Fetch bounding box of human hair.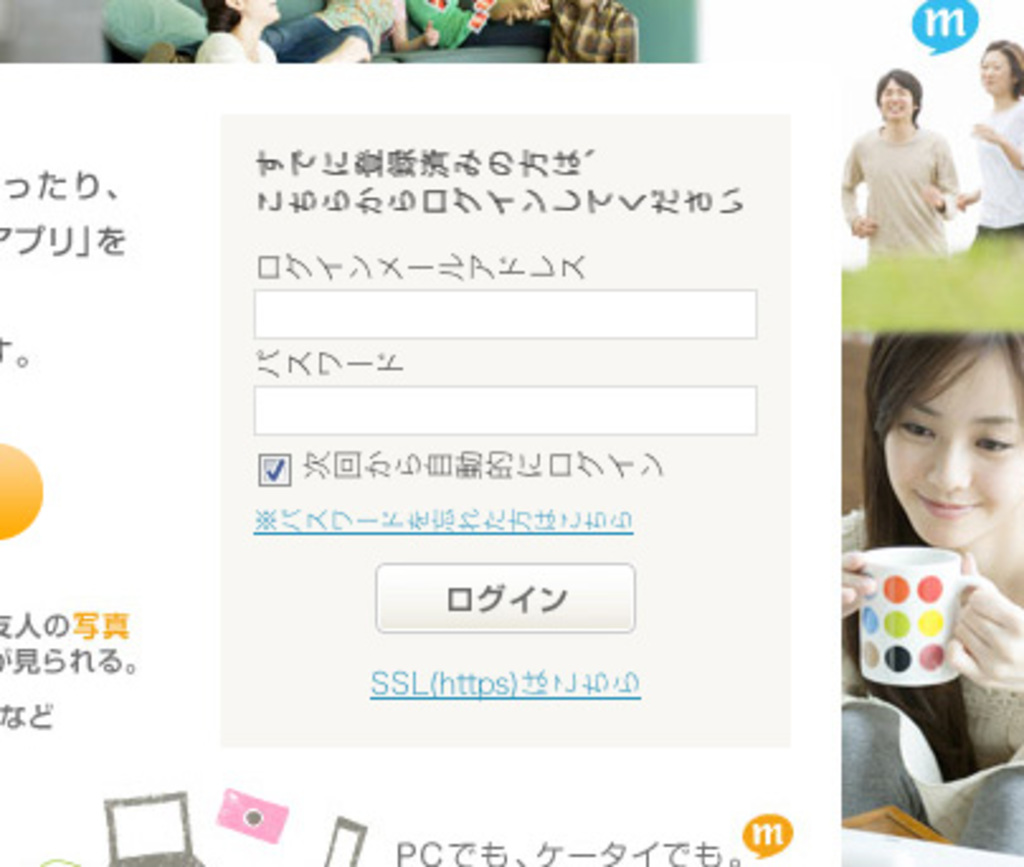
Bbox: box=[981, 38, 1021, 99].
